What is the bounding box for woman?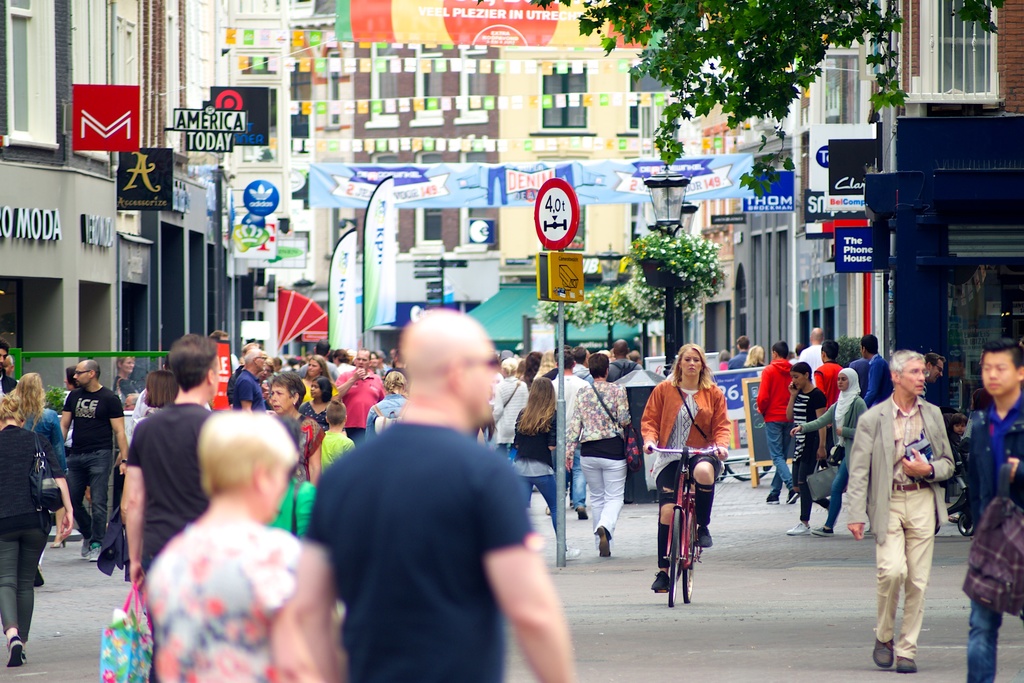
{"x1": 300, "y1": 354, "x2": 335, "y2": 406}.
